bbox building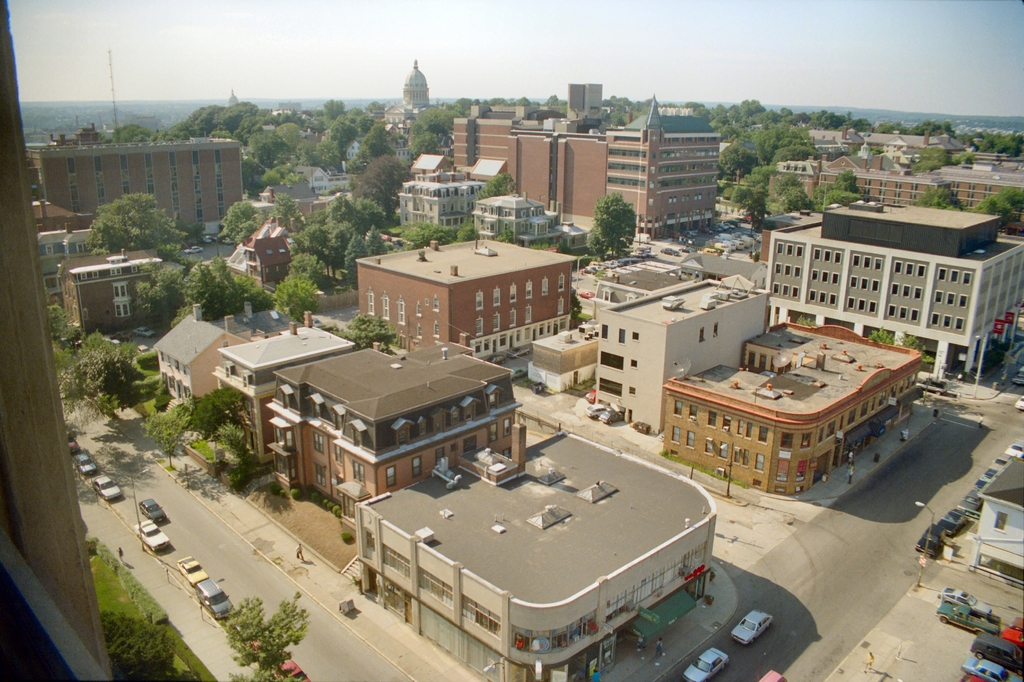
467:194:567:255
